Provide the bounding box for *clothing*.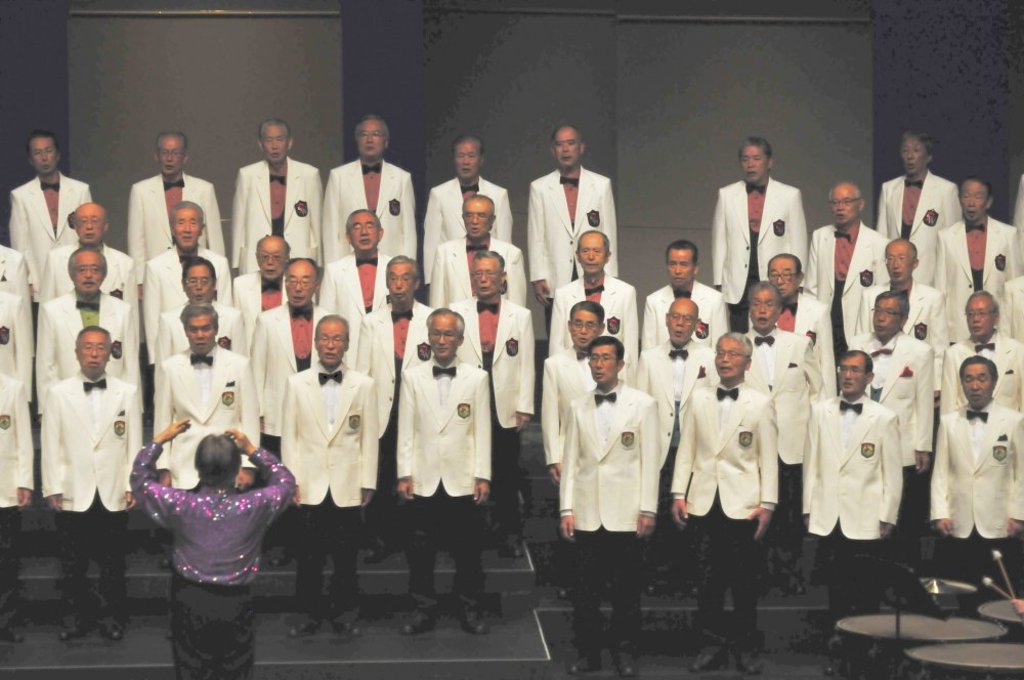
rect(321, 153, 419, 265).
